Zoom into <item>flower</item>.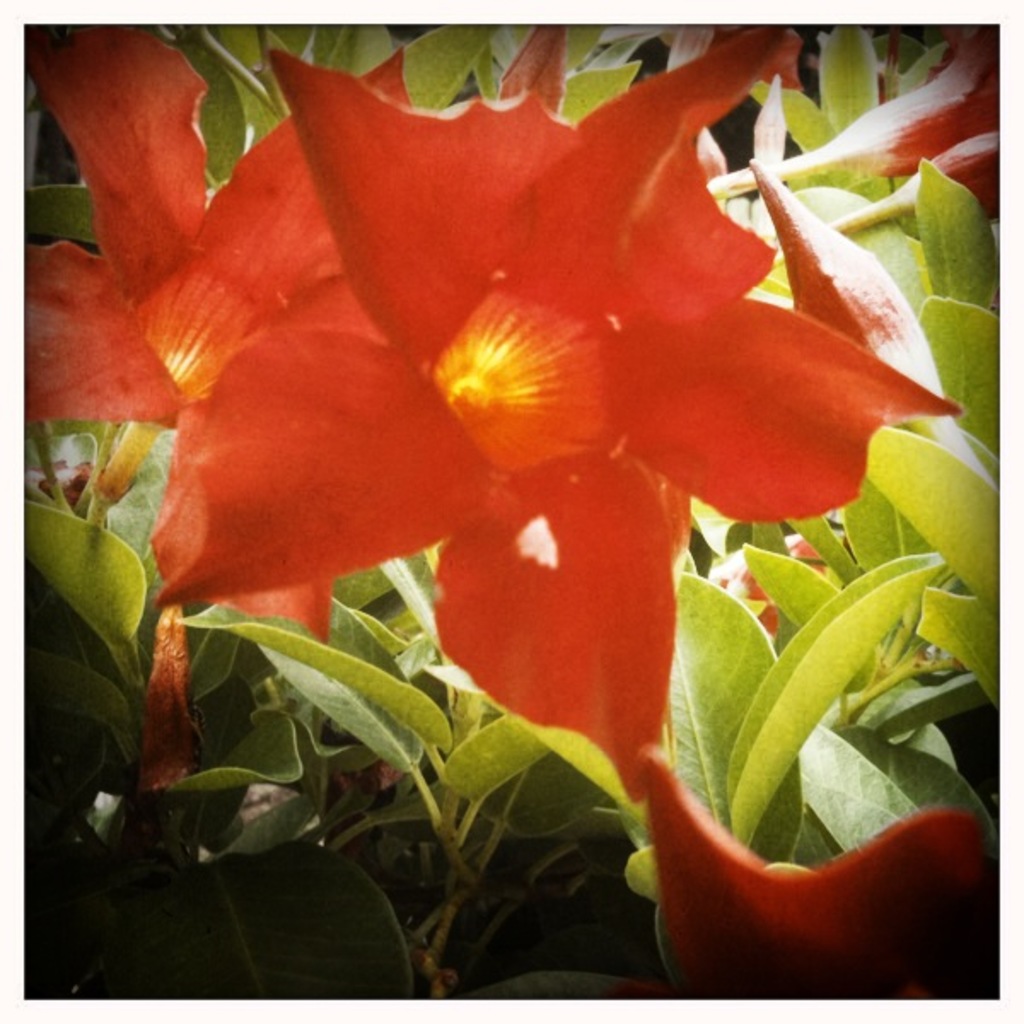
Zoom target: 647 746 1000 997.
